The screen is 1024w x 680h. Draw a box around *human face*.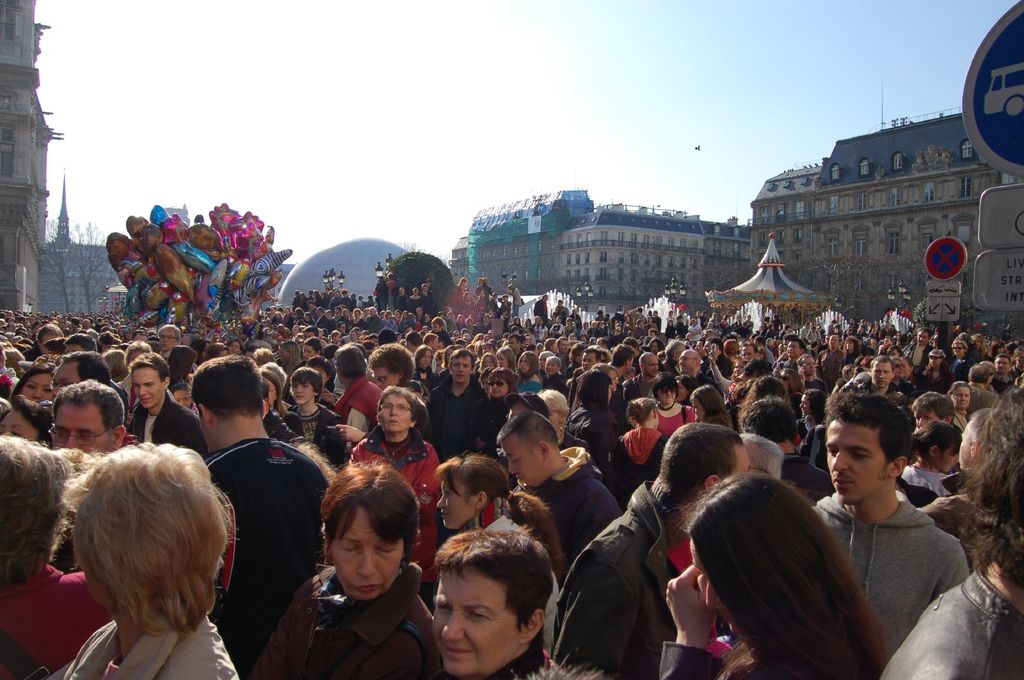
crop(742, 346, 755, 365).
